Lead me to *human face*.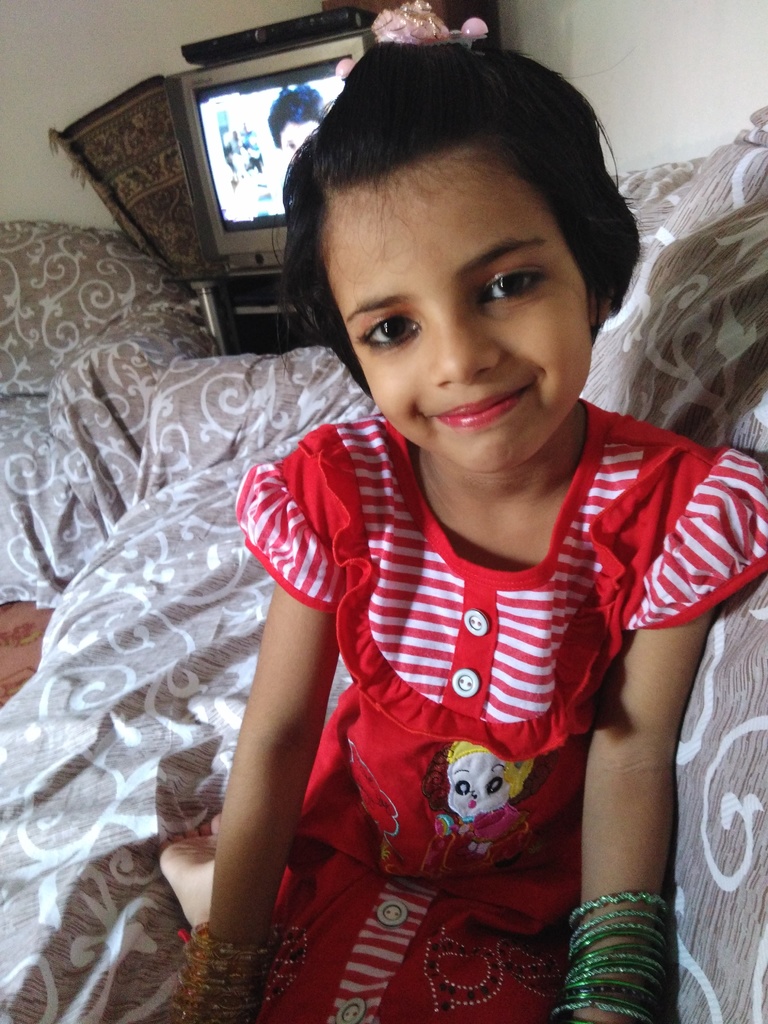
Lead to <box>320,141,588,472</box>.
